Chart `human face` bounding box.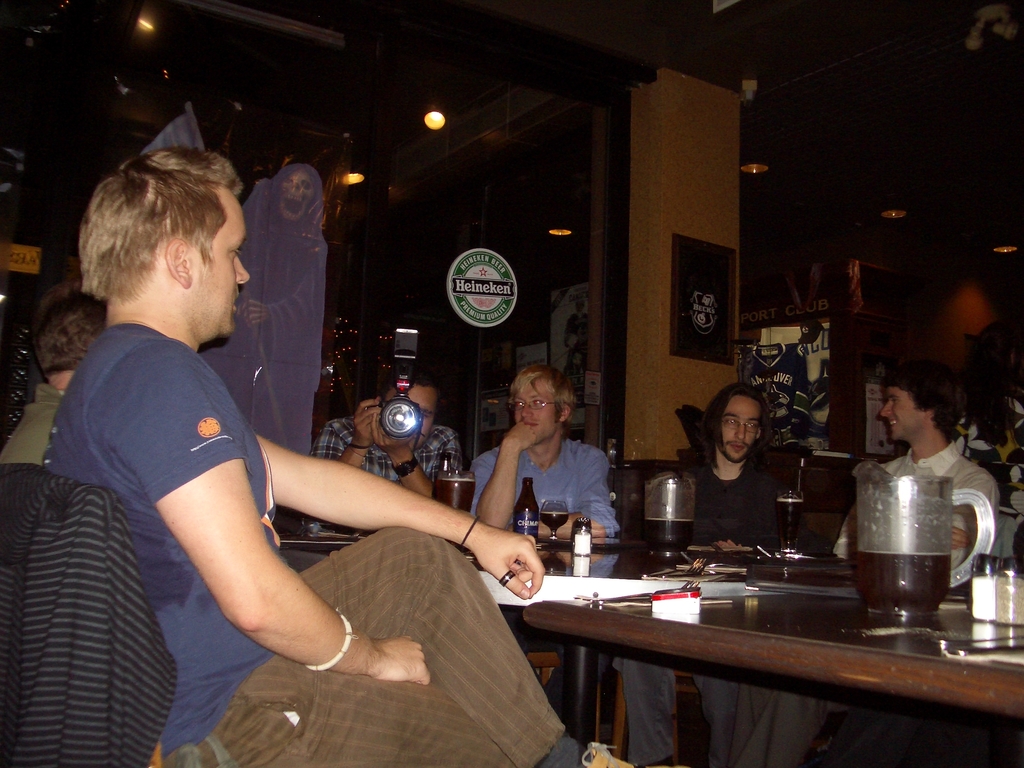
Charted: pyautogui.locateOnScreen(515, 376, 556, 441).
